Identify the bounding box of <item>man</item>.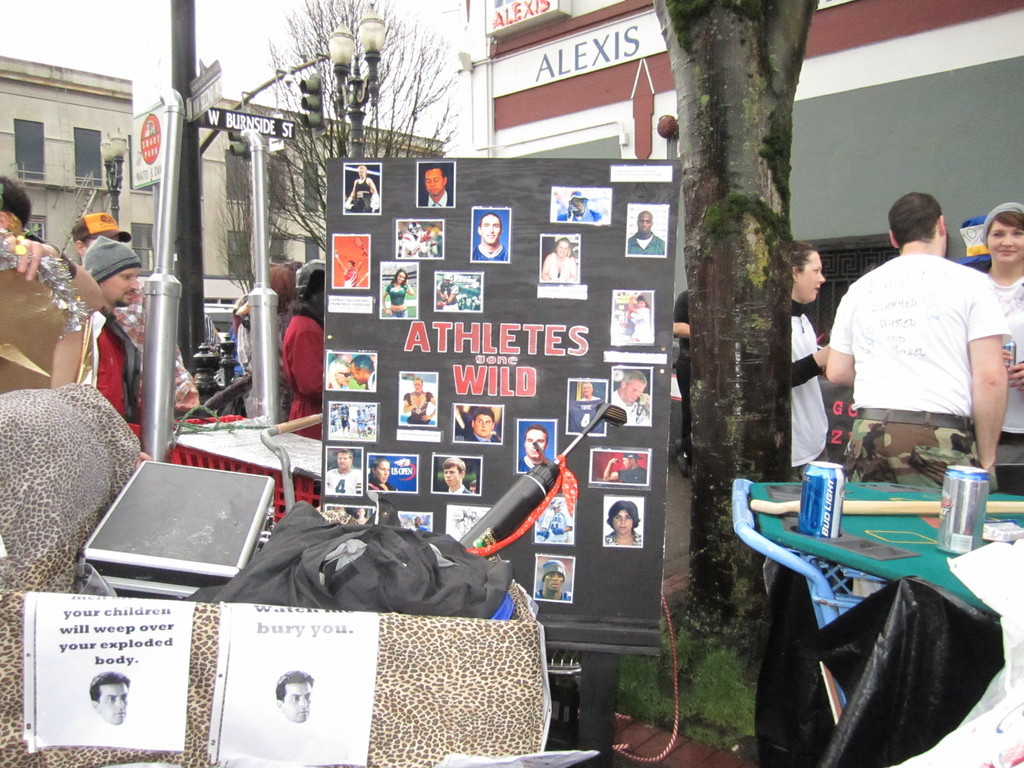
[x1=348, y1=356, x2=376, y2=389].
